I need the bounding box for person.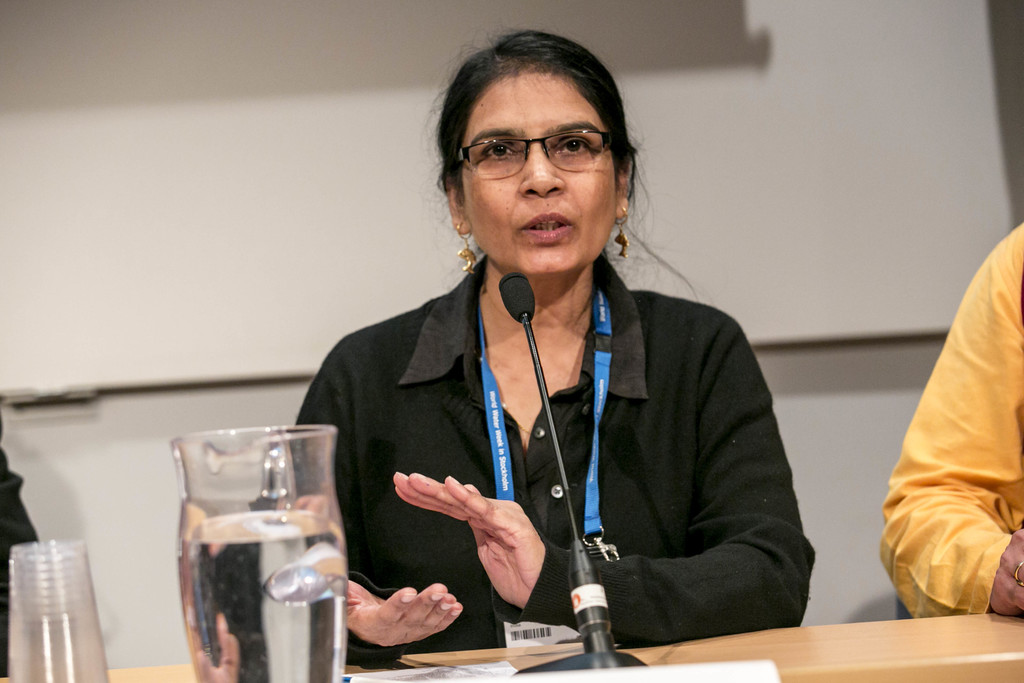
Here it is: left=212, top=31, right=817, bottom=670.
